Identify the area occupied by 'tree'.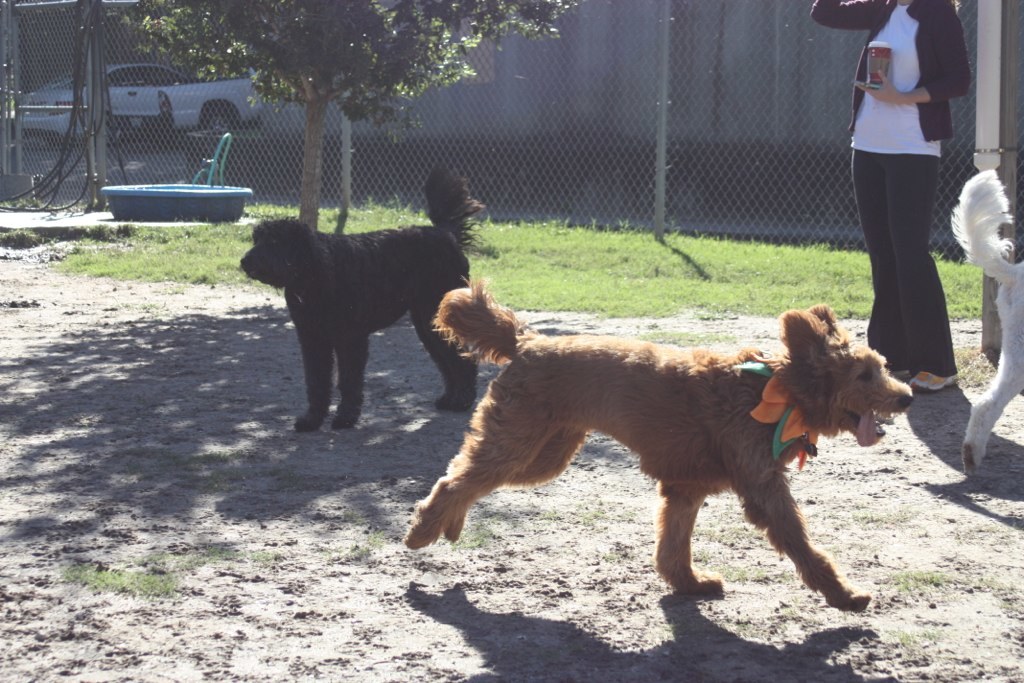
Area: {"x1": 105, "y1": 0, "x2": 576, "y2": 238}.
